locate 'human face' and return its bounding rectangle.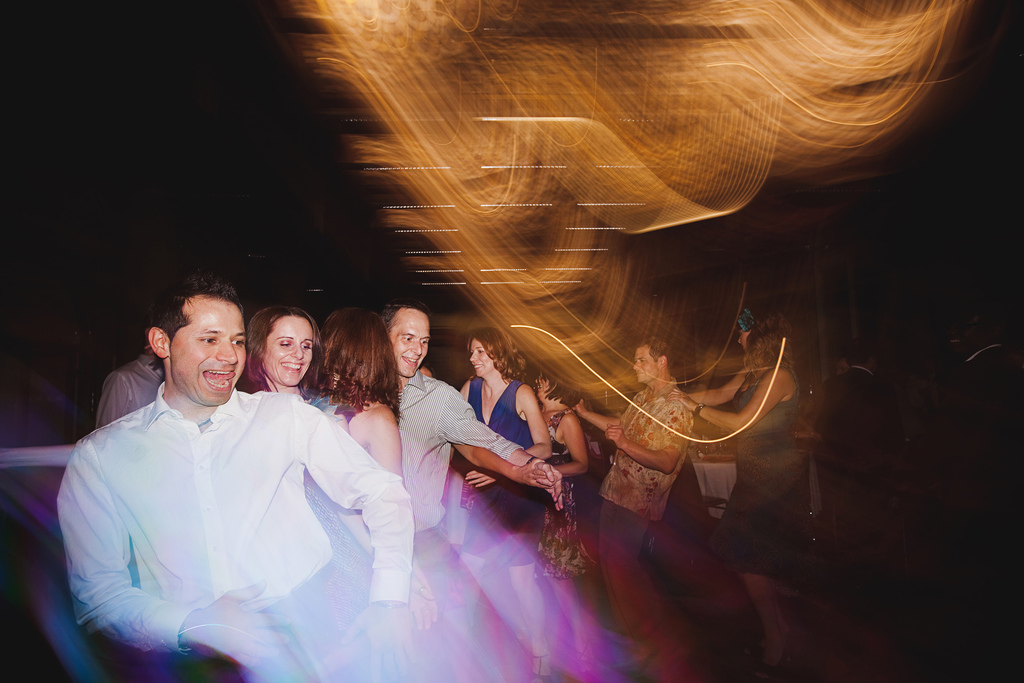
region(468, 341, 489, 378).
